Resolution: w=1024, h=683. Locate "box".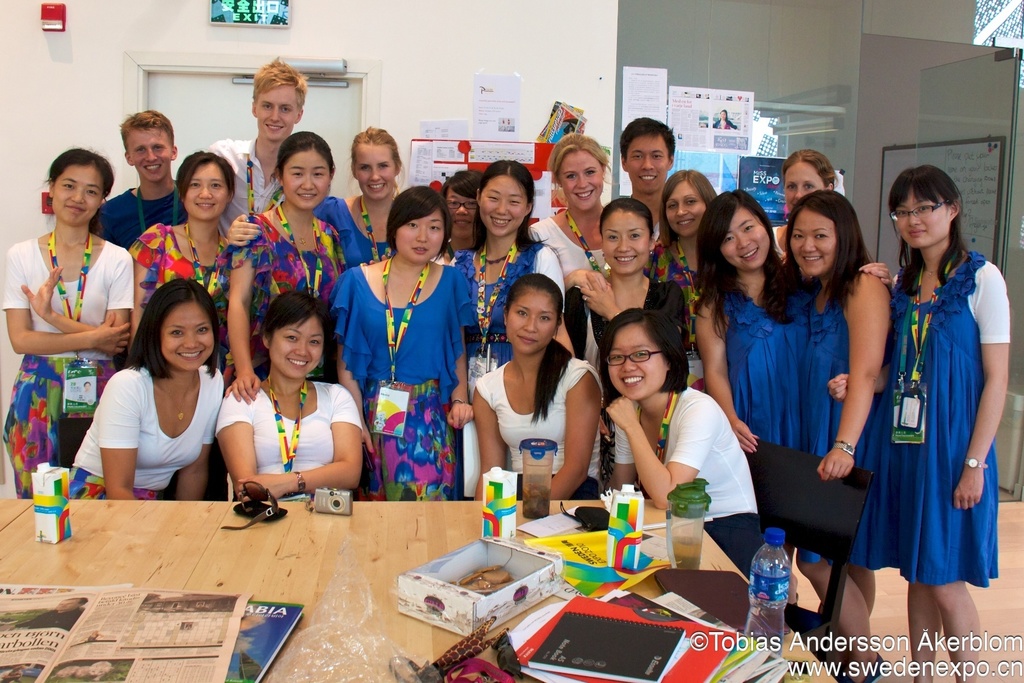
[left=387, top=526, right=572, bottom=641].
